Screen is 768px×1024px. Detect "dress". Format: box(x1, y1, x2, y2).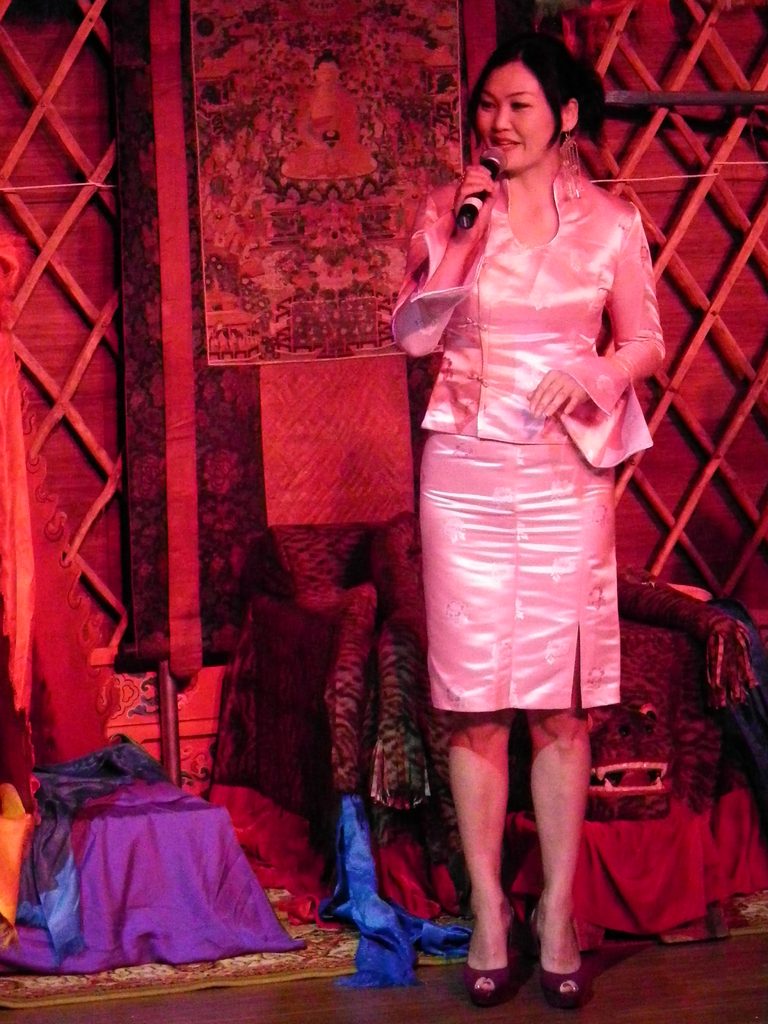
box(394, 162, 668, 717).
